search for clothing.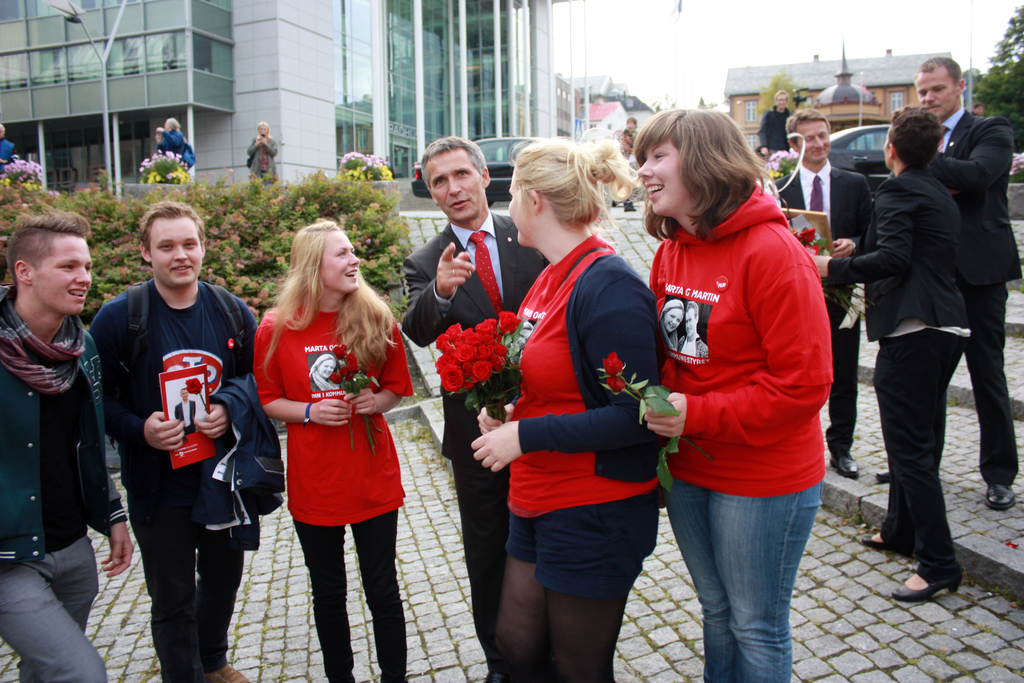
Found at select_region(506, 231, 664, 602).
